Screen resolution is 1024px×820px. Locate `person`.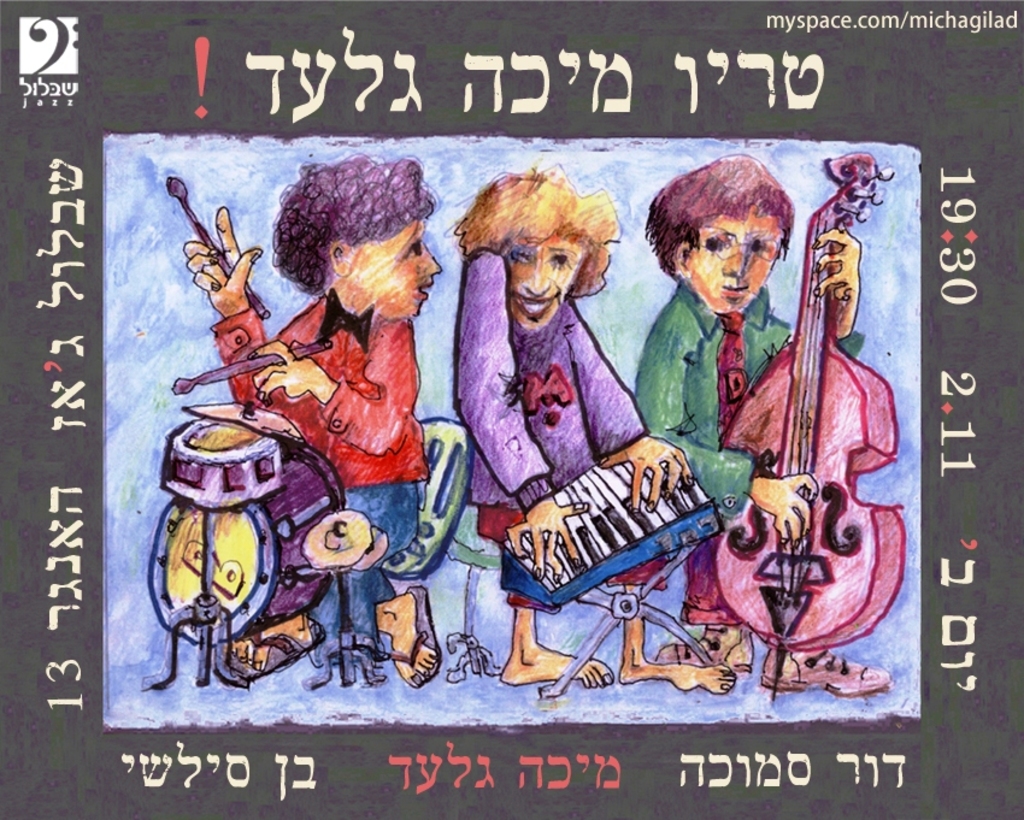
629 153 901 698.
